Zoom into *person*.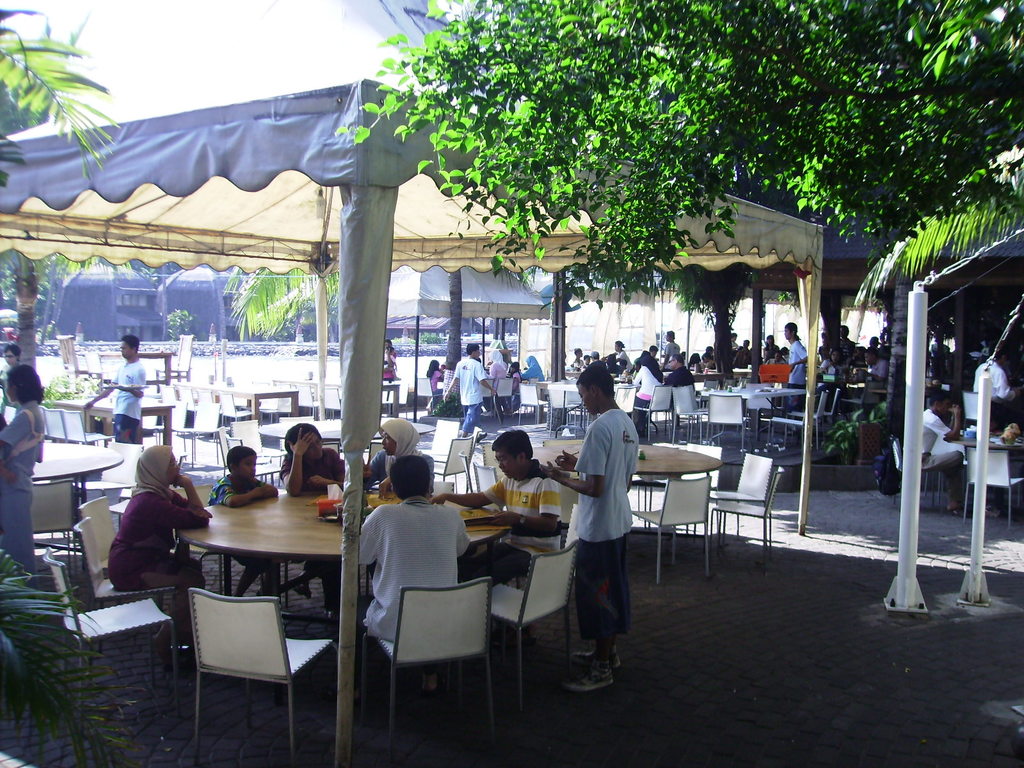
Zoom target: BBox(762, 335, 779, 358).
